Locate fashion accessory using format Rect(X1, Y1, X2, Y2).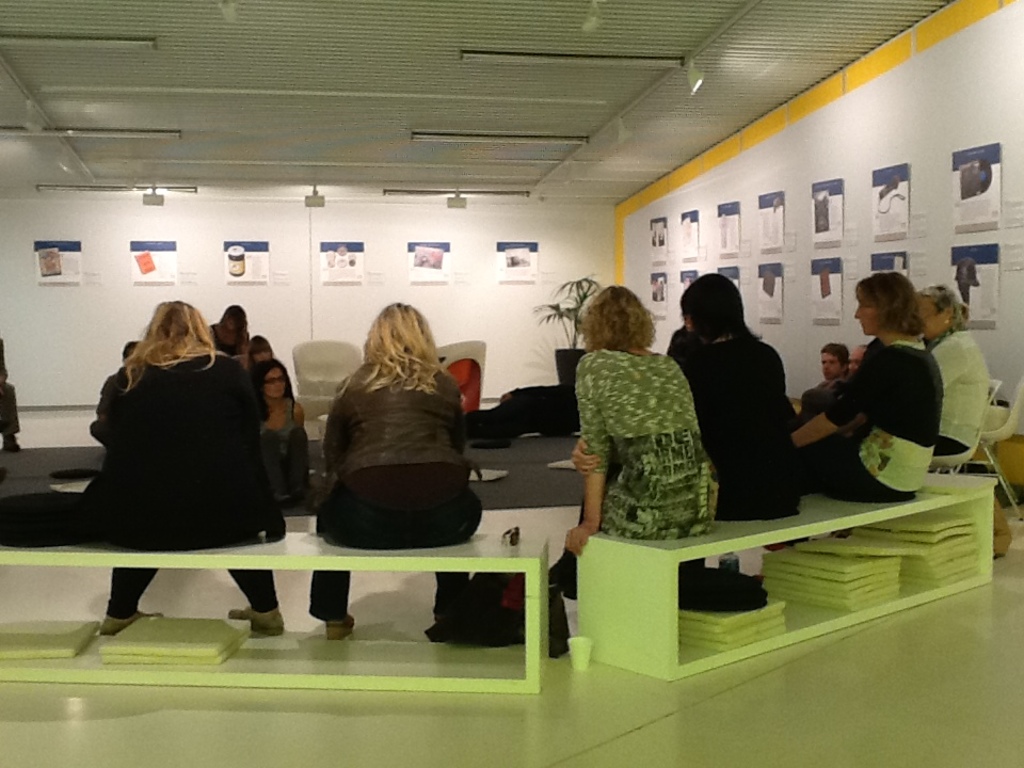
Rect(250, 606, 283, 634).
